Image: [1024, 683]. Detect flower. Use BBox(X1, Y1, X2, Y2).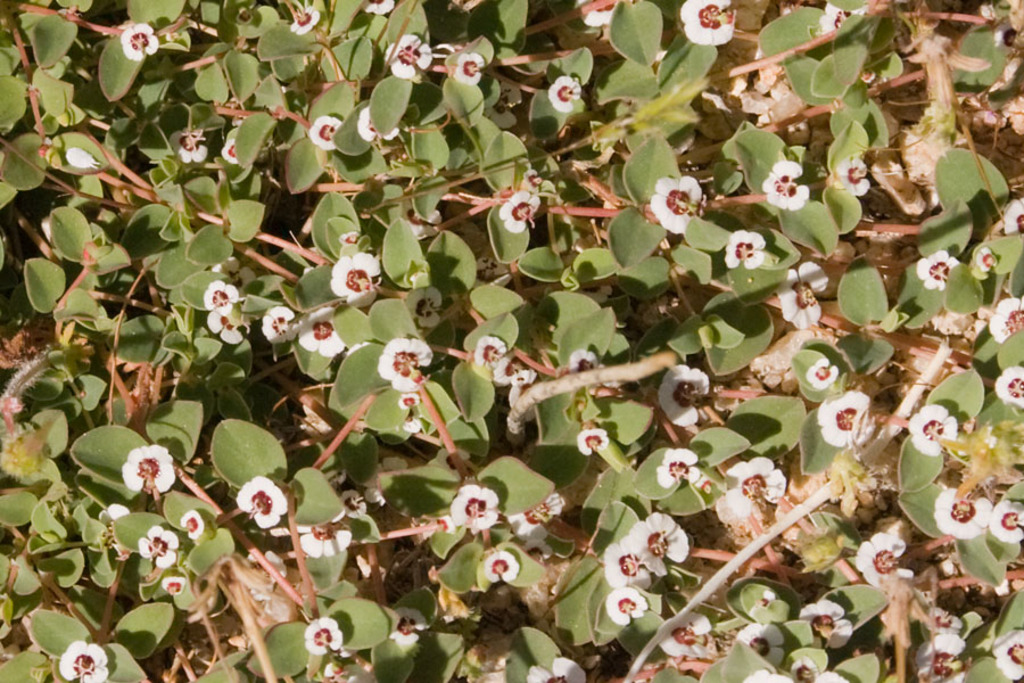
BBox(498, 187, 537, 246).
